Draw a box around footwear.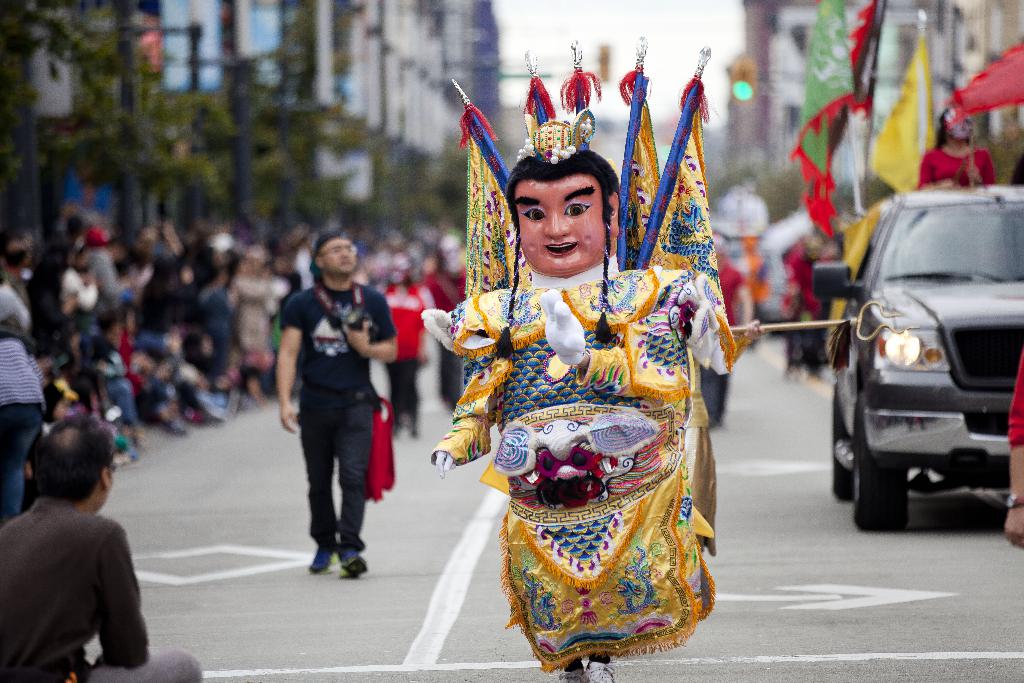
left=585, top=657, right=616, bottom=682.
